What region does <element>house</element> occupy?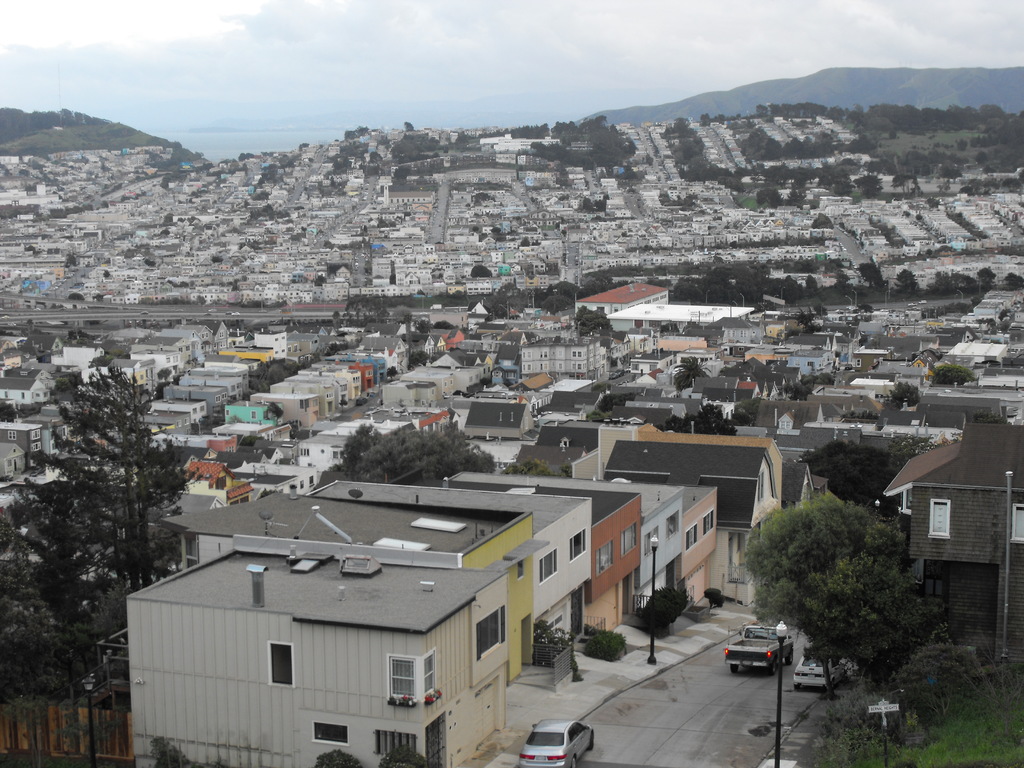
BBox(671, 482, 725, 606).
